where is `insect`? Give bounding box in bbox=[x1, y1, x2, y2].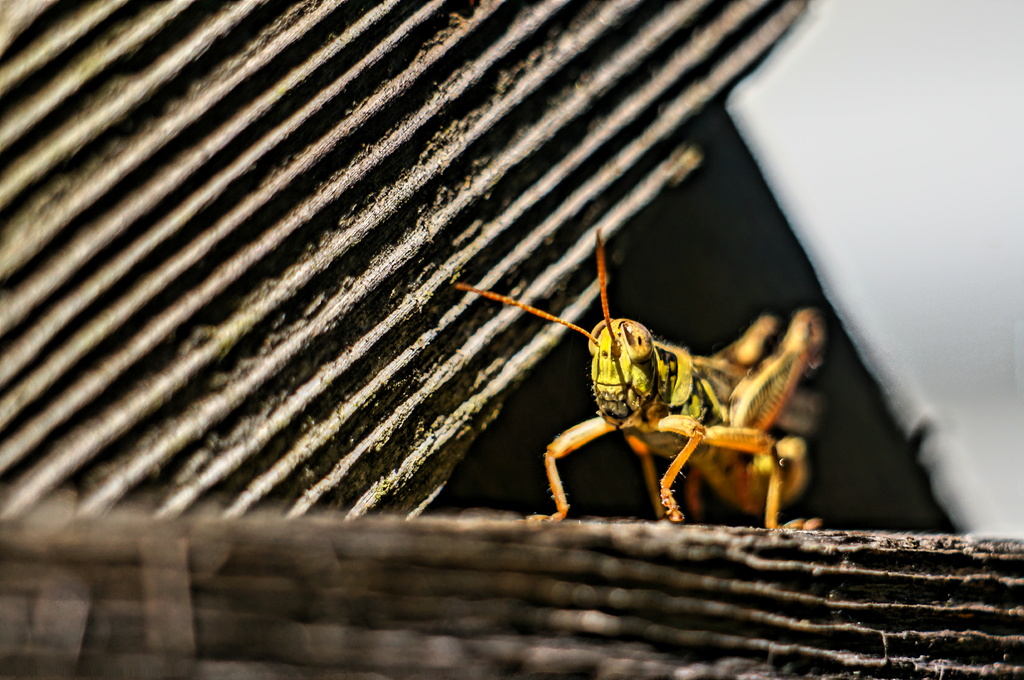
bbox=[456, 224, 828, 526].
